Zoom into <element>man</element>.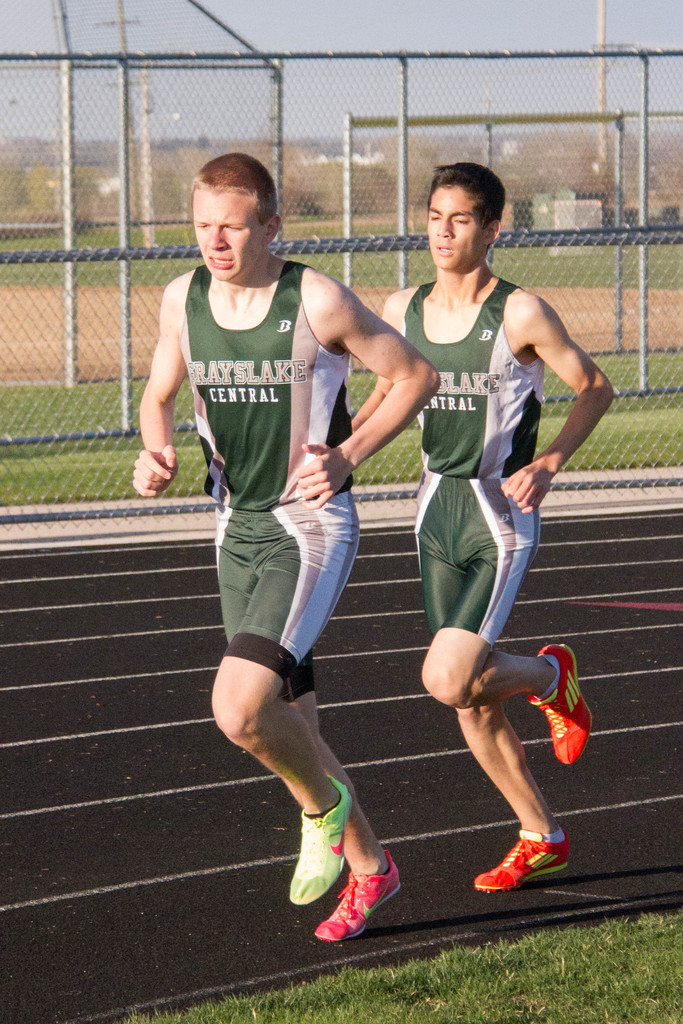
Zoom target: x1=302, y1=184, x2=595, y2=884.
